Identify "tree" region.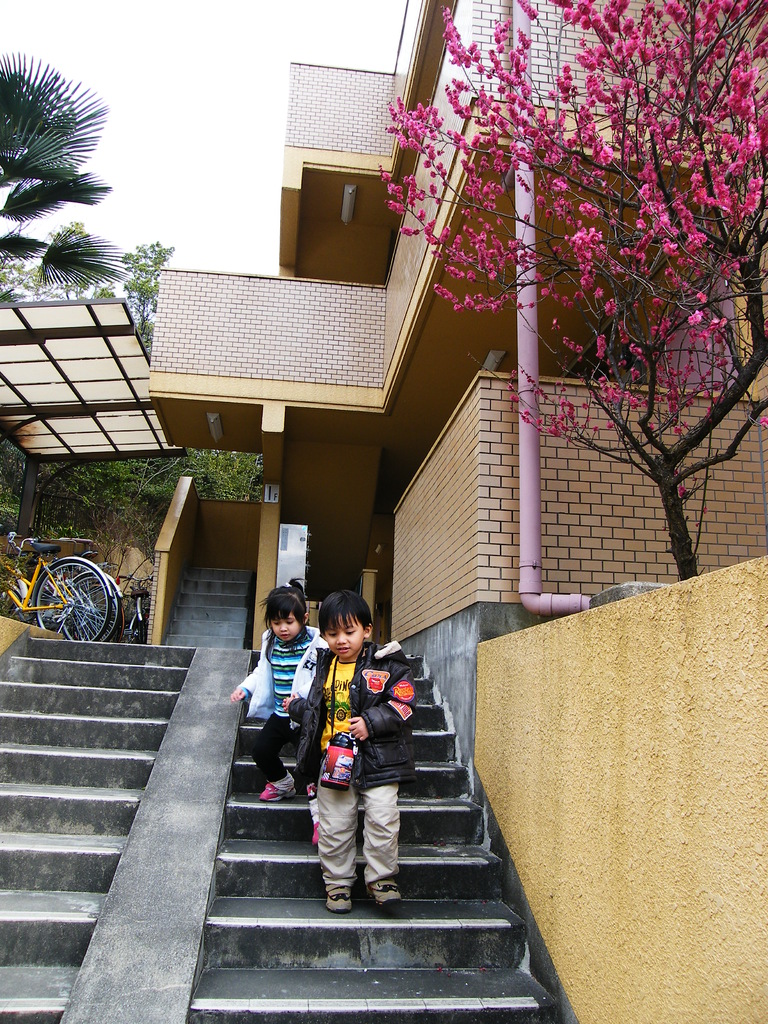
Region: {"left": 415, "top": 3, "right": 751, "bottom": 633}.
